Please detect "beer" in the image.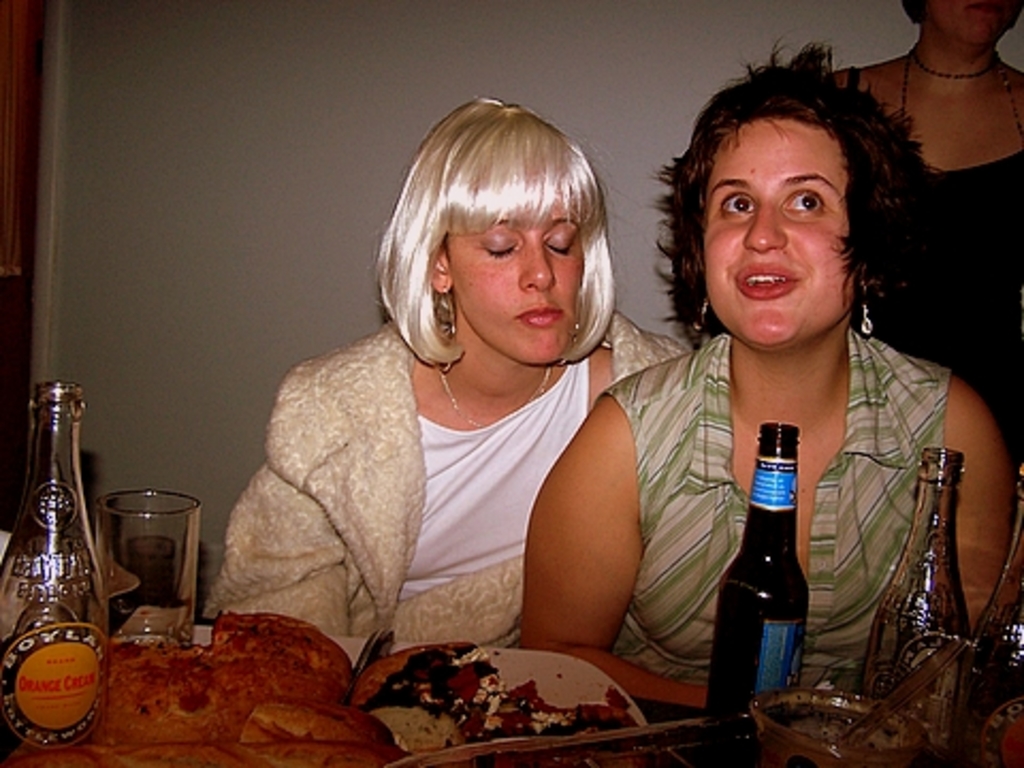
[858,435,986,715].
